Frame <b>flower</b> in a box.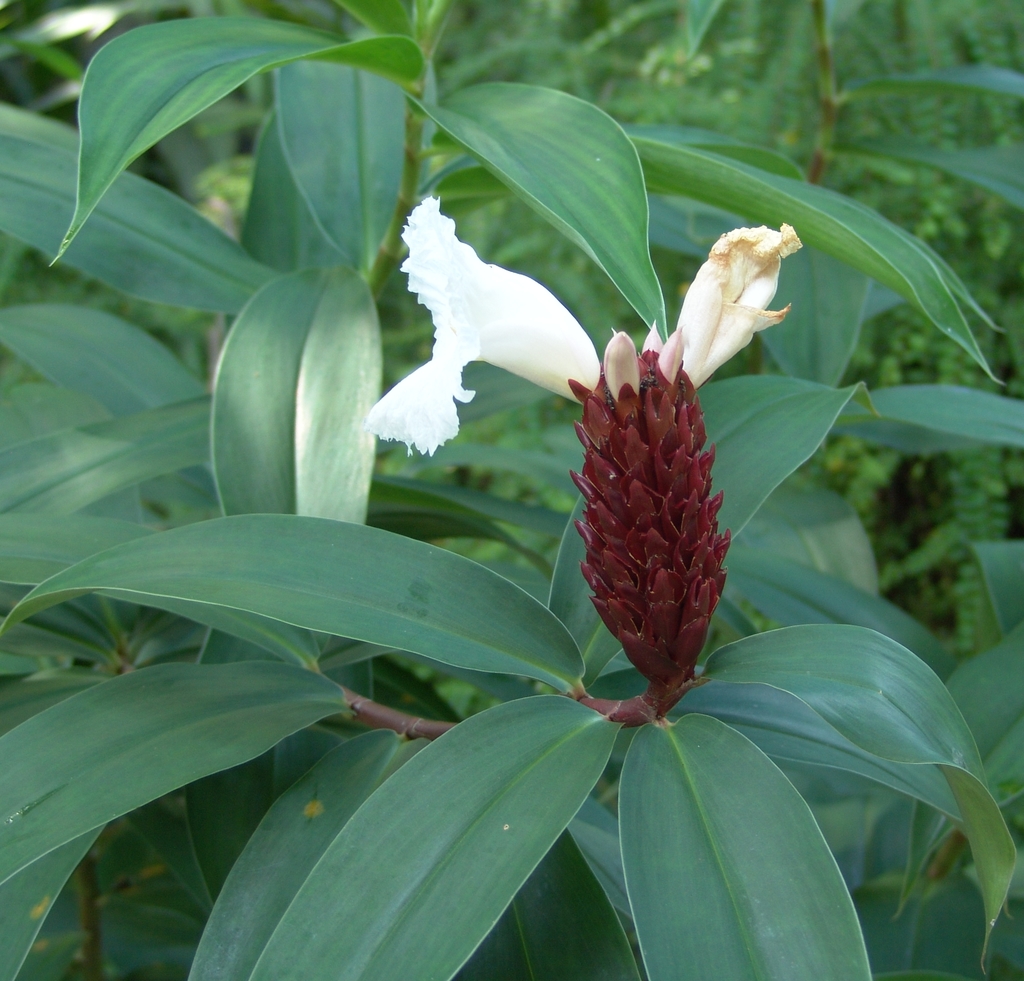
region(660, 222, 801, 385).
